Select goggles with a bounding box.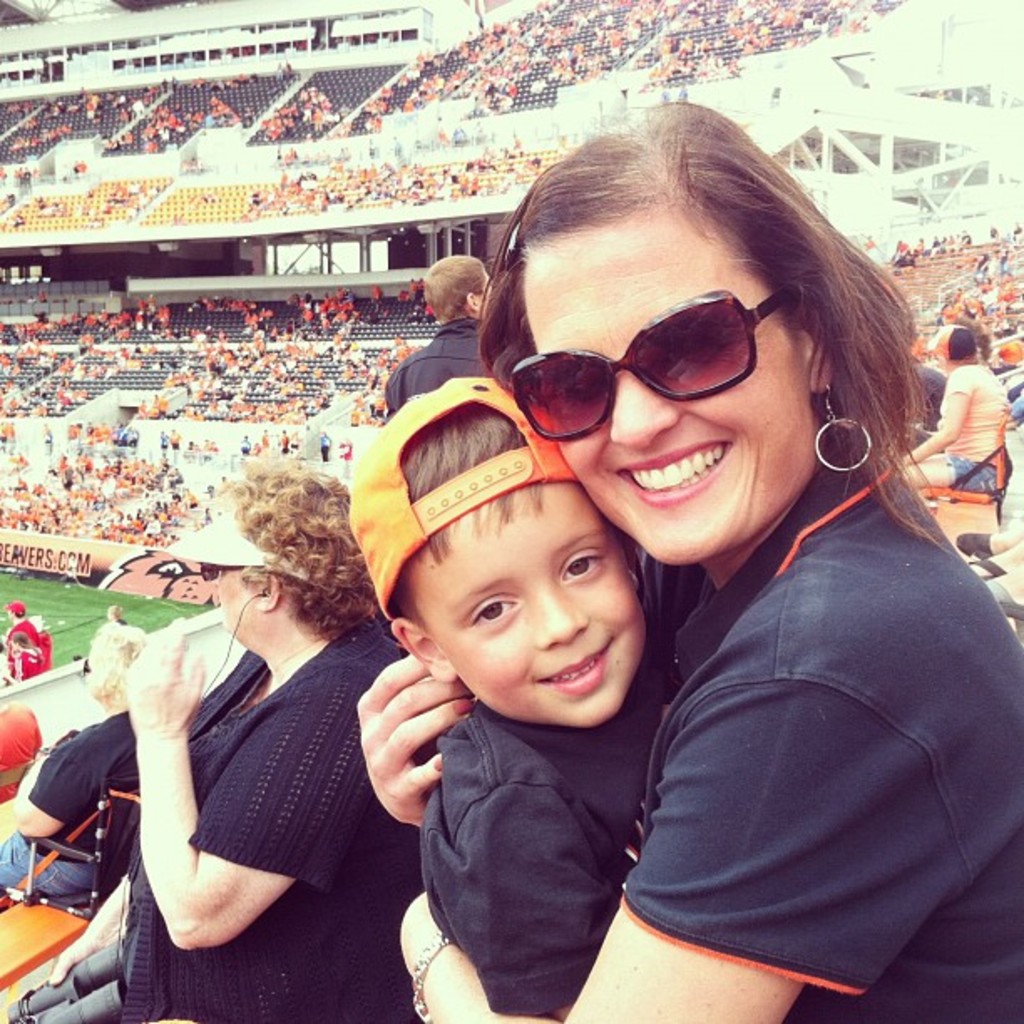
region(80, 651, 89, 679).
